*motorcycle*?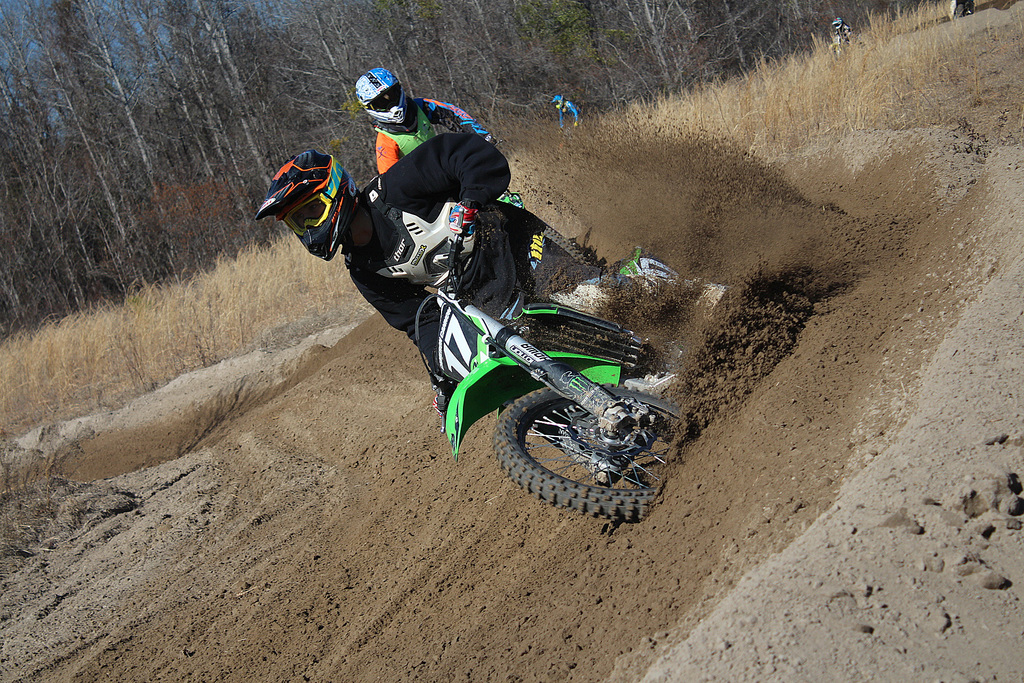
left=423, top=239, right=710, bottom=518
